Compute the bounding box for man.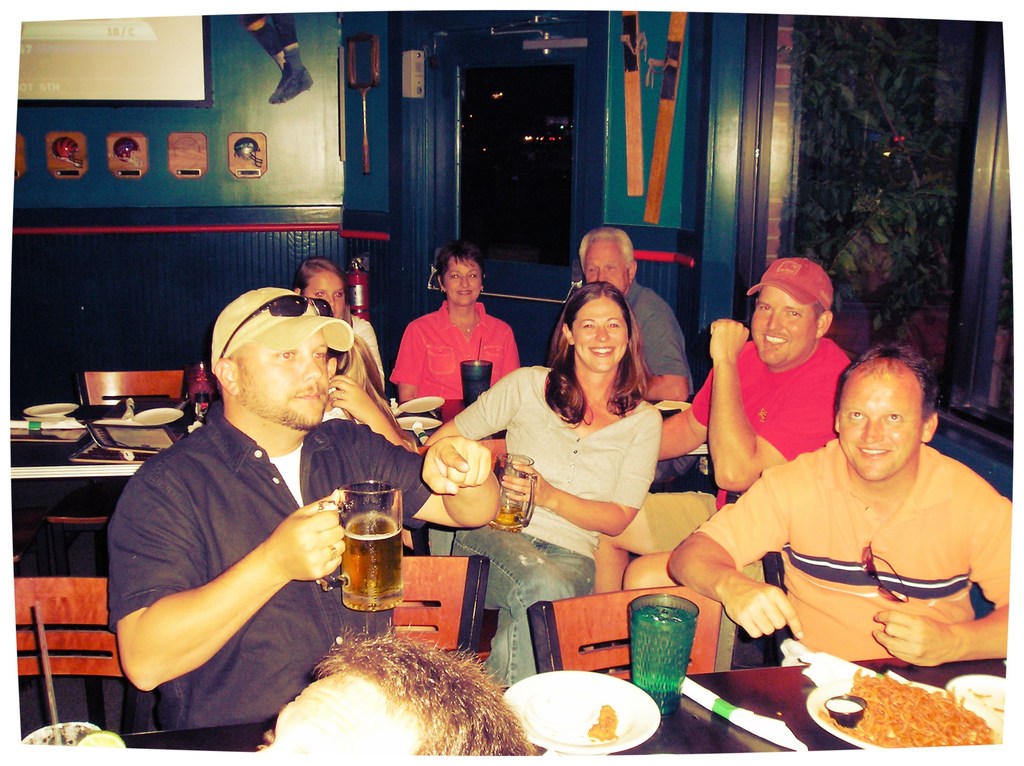
x1=596 y1=251 x2=859 y2=609.
